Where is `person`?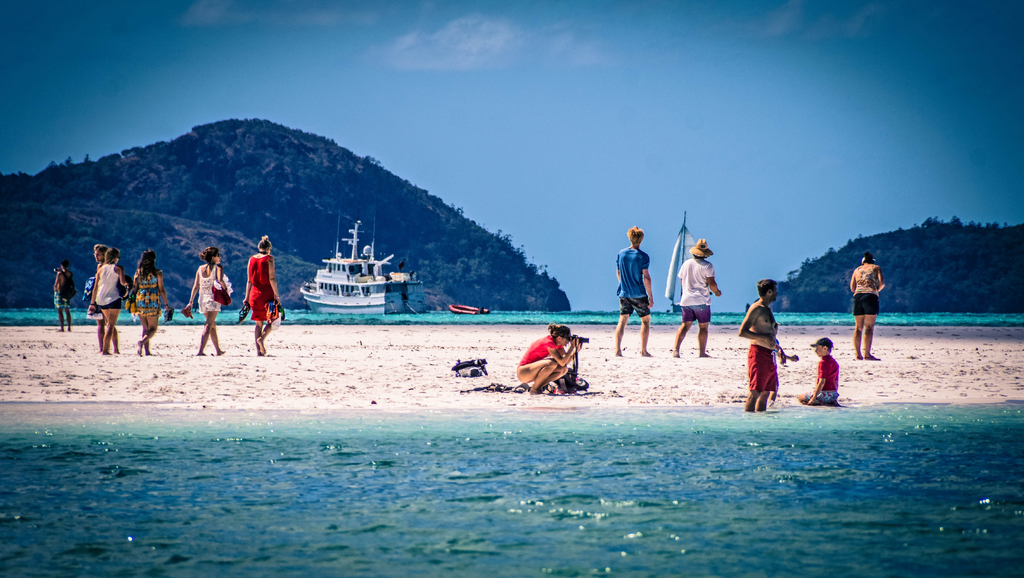
{"left": 614, "top": 223, "right": 655, "bottom": 355}.
